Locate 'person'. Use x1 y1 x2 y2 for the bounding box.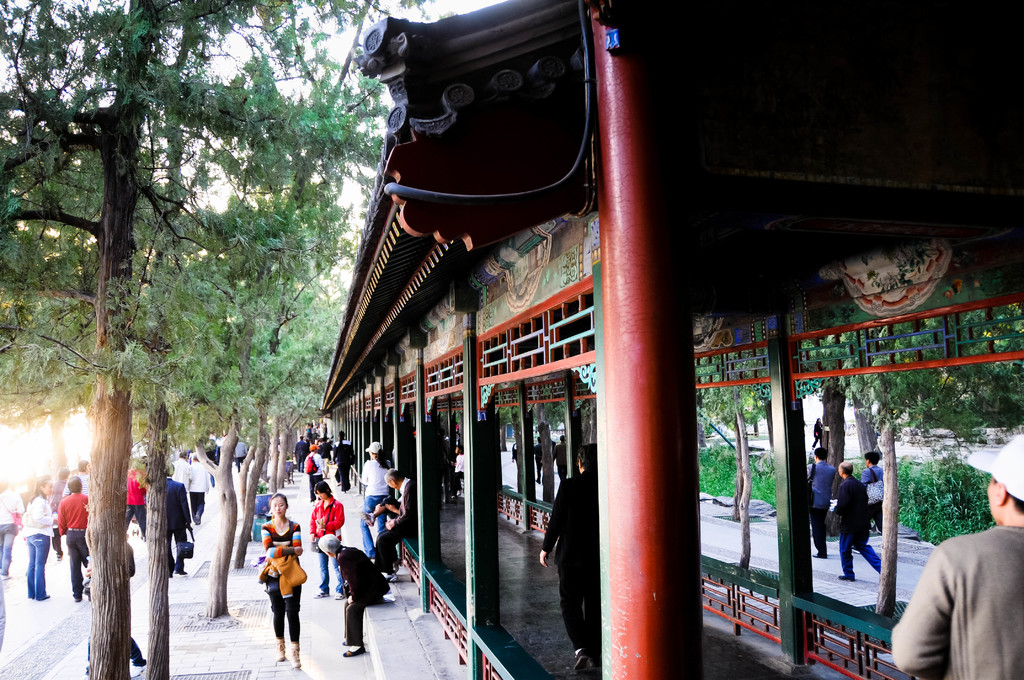
55 474 94 597.
